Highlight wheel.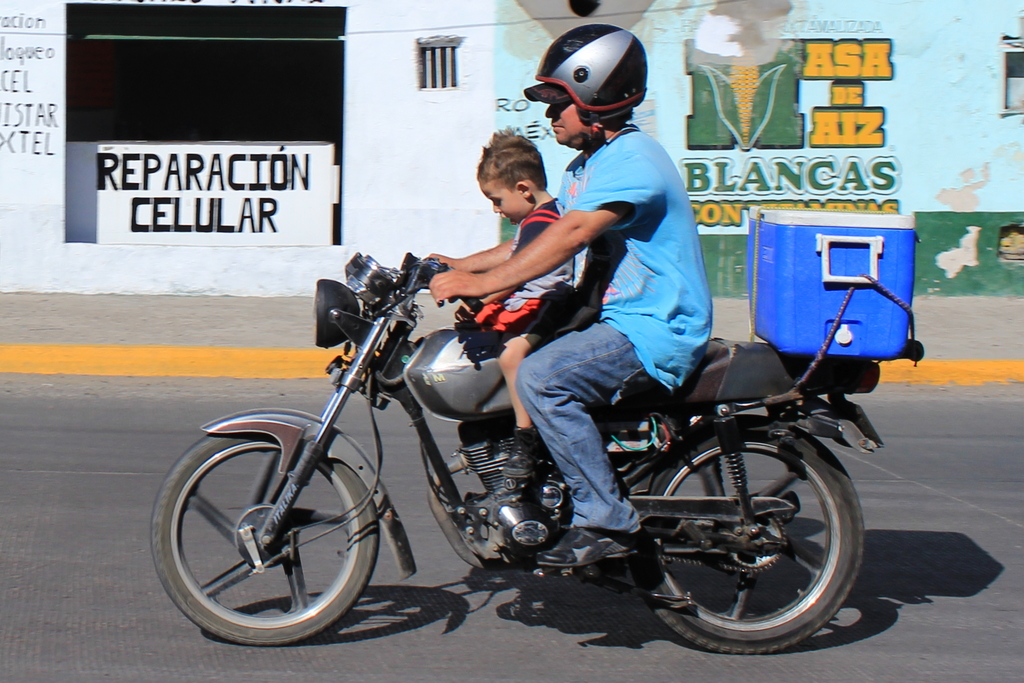
Highlighted region: Rect(150, 432, 380, 648).
